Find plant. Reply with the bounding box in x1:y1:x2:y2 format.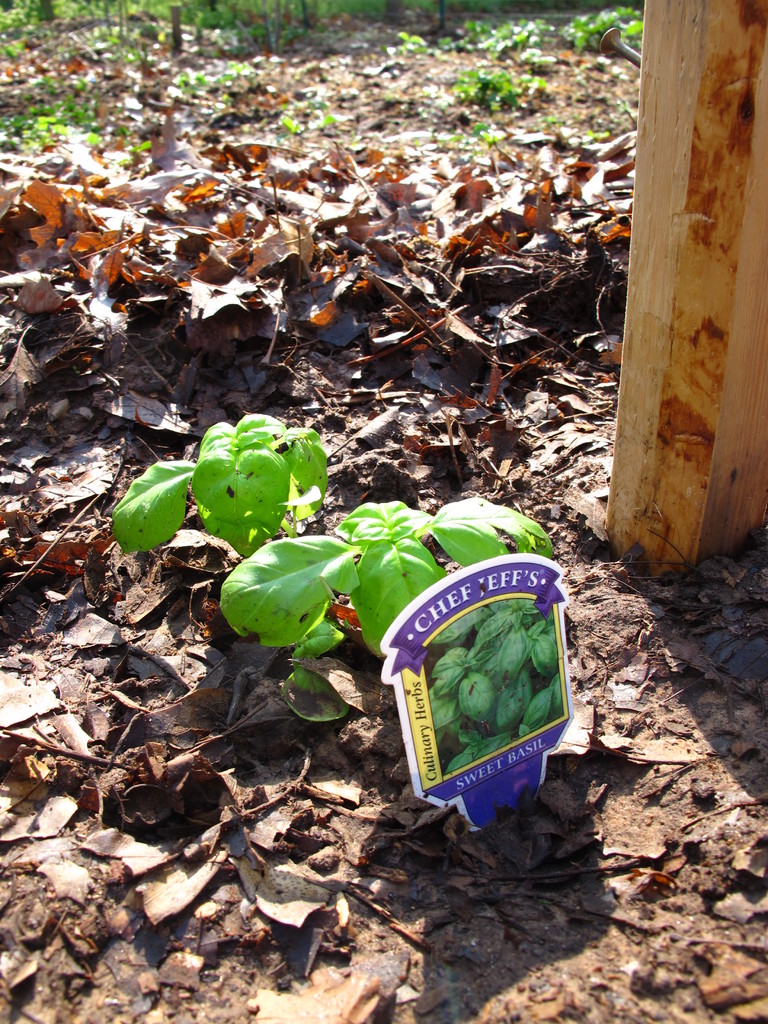
0:0:512:60.
